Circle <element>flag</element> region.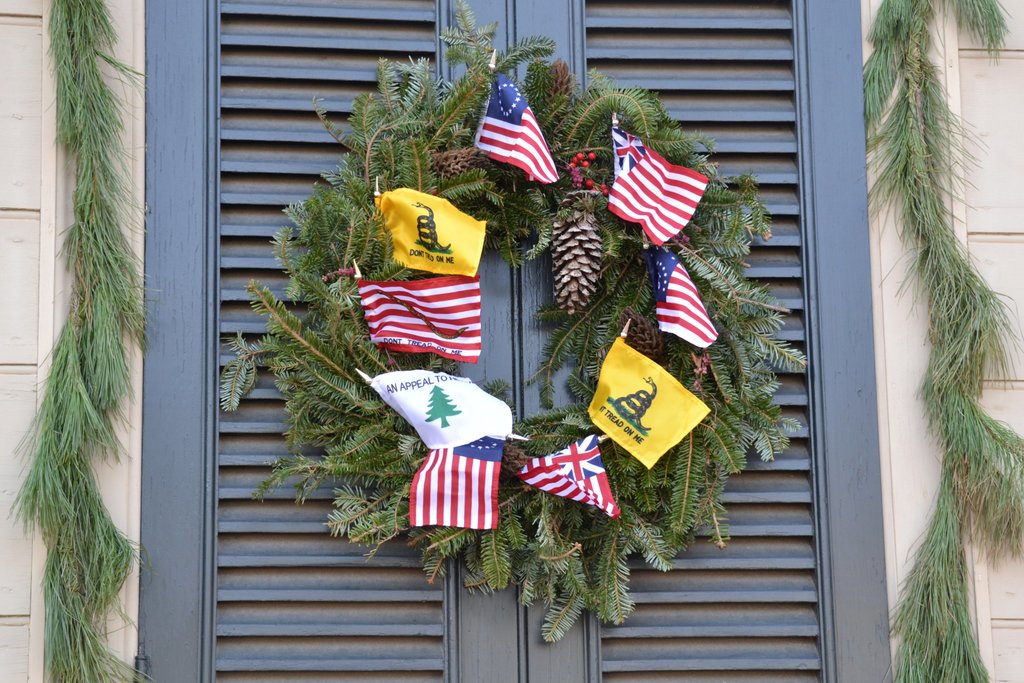
Region: box(406, 449, 506, 531).
